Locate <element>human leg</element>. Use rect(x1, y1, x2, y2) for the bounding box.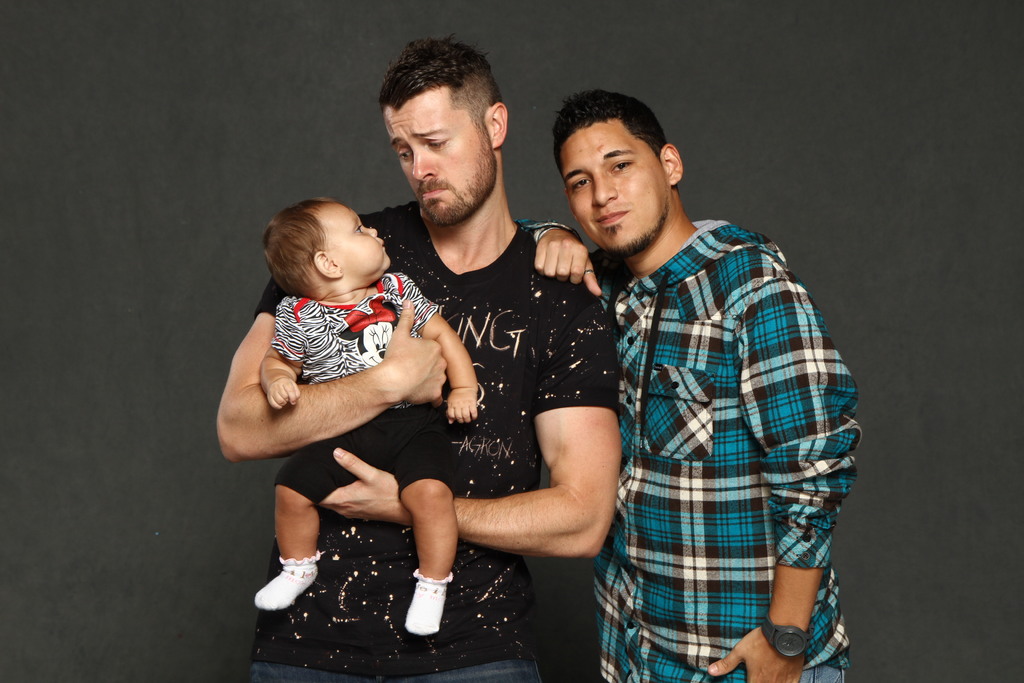
rect(249, 438, 368, 608).
